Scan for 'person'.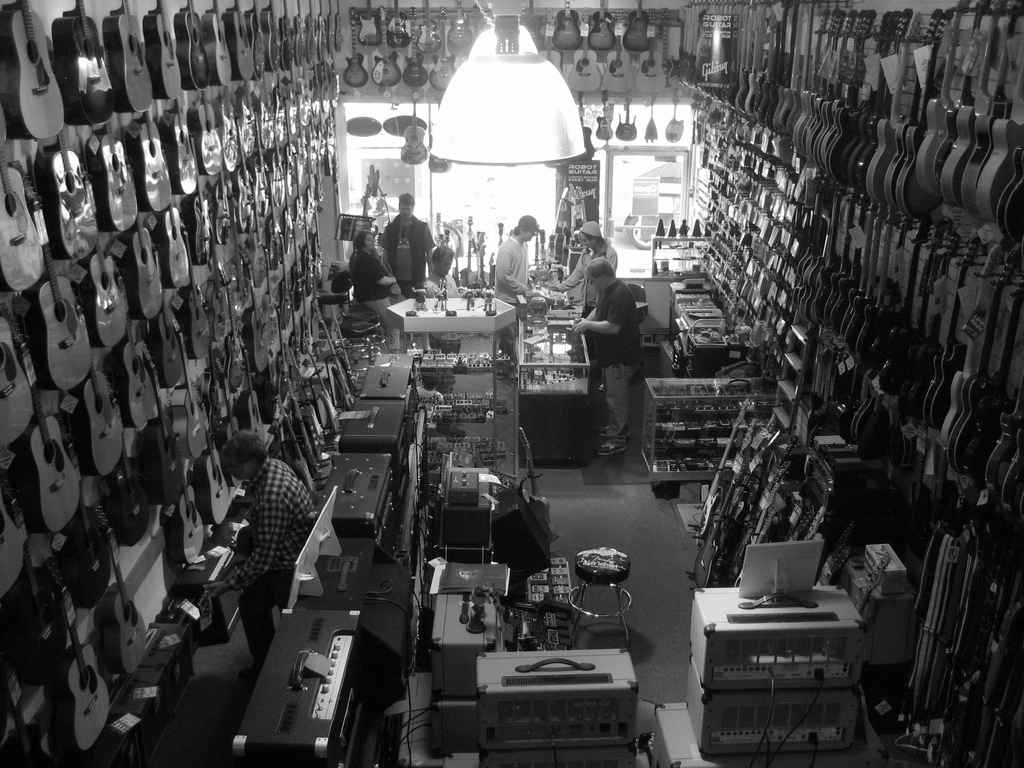
Scan result: crop(420, 246, 460, 299).
